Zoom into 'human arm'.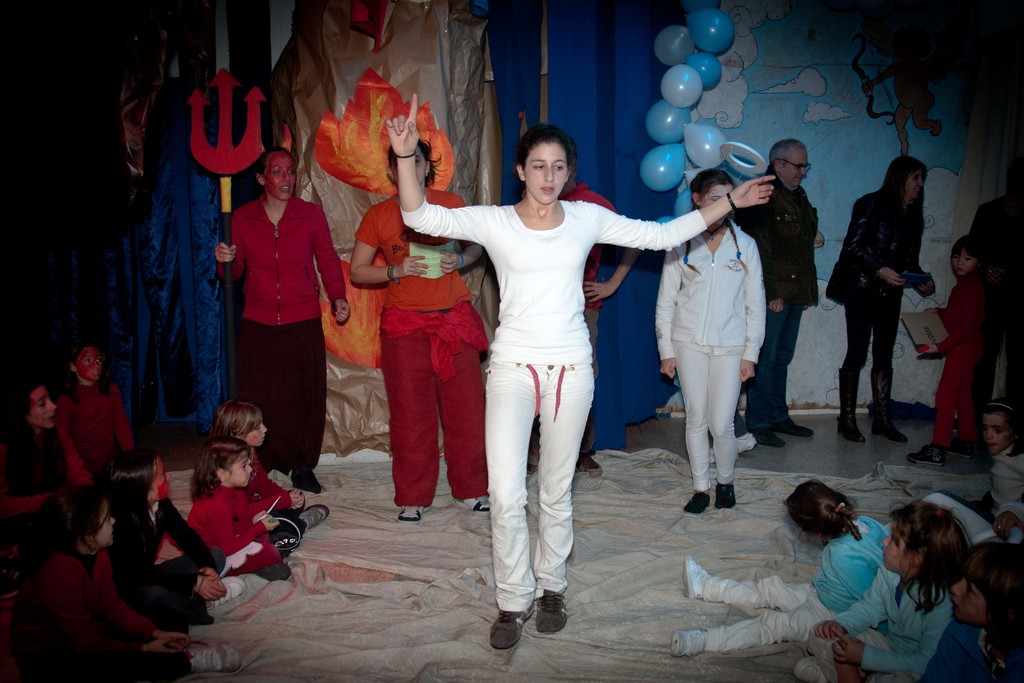
Zoom target: 804:241:821:309.
